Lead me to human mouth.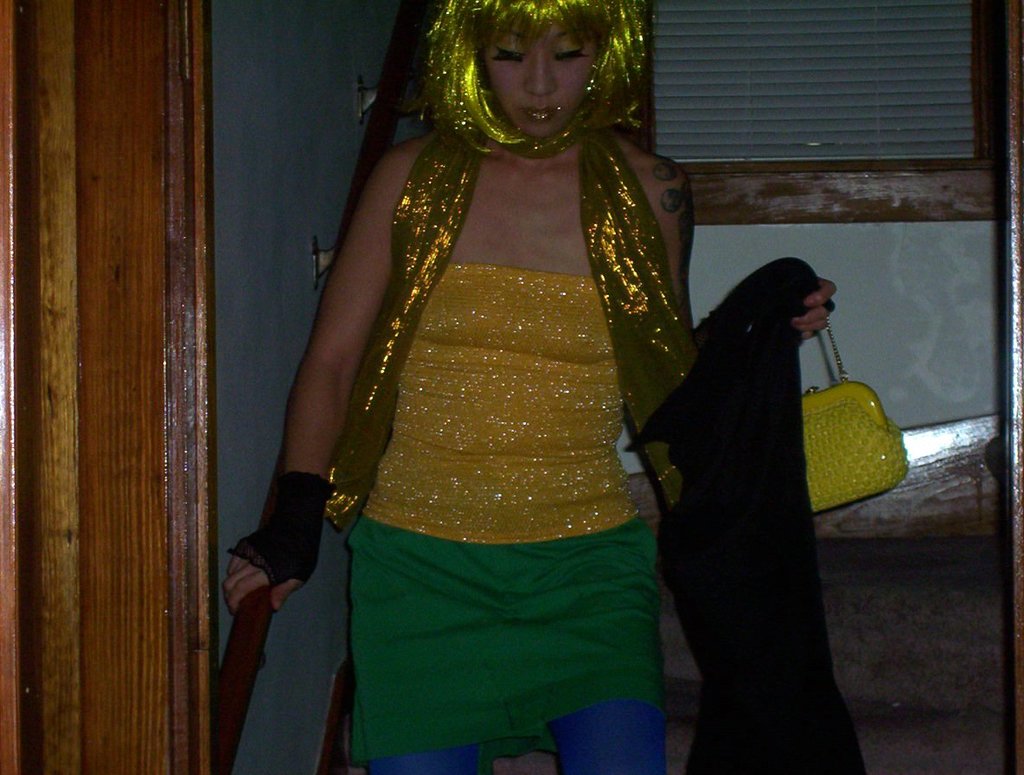
Lead to {"x1": 528, "y1": 106, "x2": 554, "y2": 120}.
